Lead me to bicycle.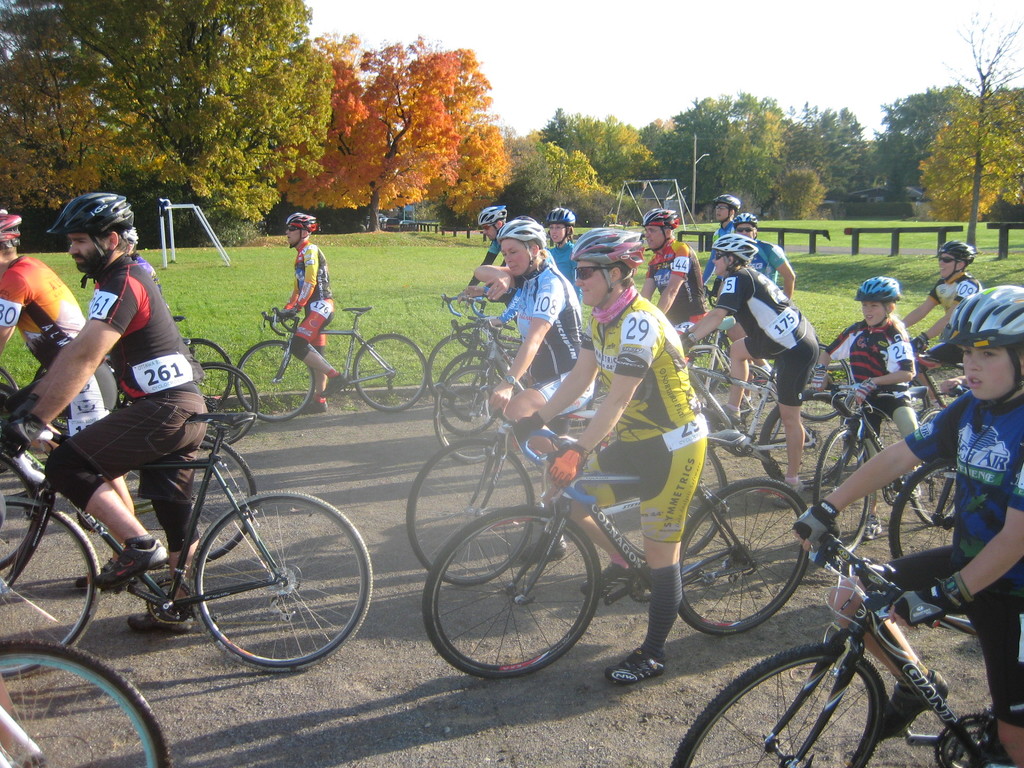
Lead to <box>393,388,738,585</box>.
